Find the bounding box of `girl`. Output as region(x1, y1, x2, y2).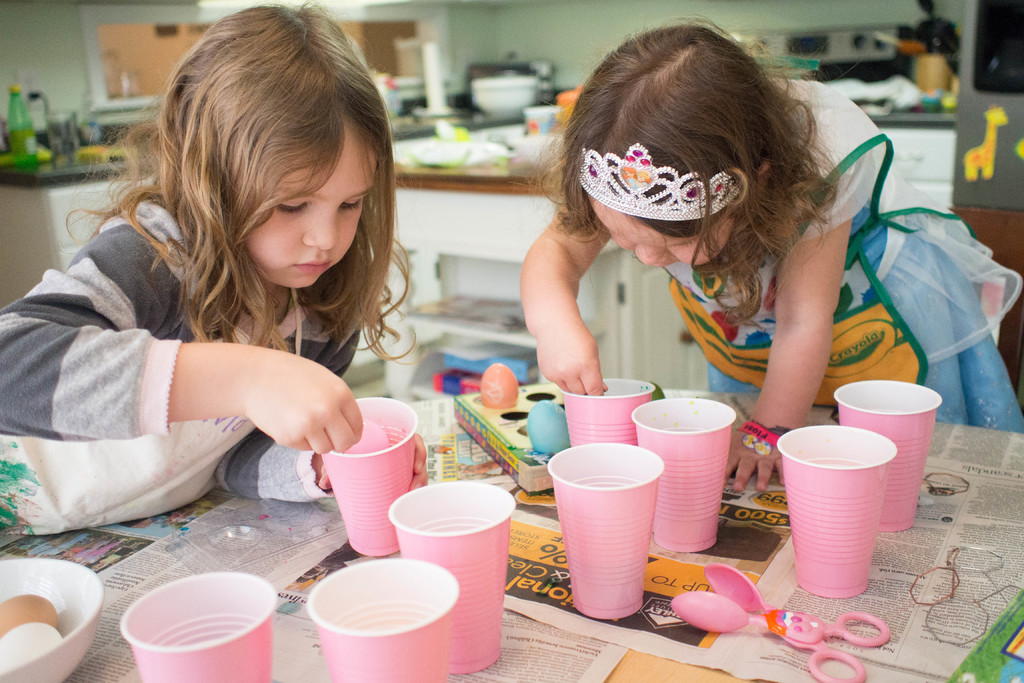
region(0, 0, 436, 509).
